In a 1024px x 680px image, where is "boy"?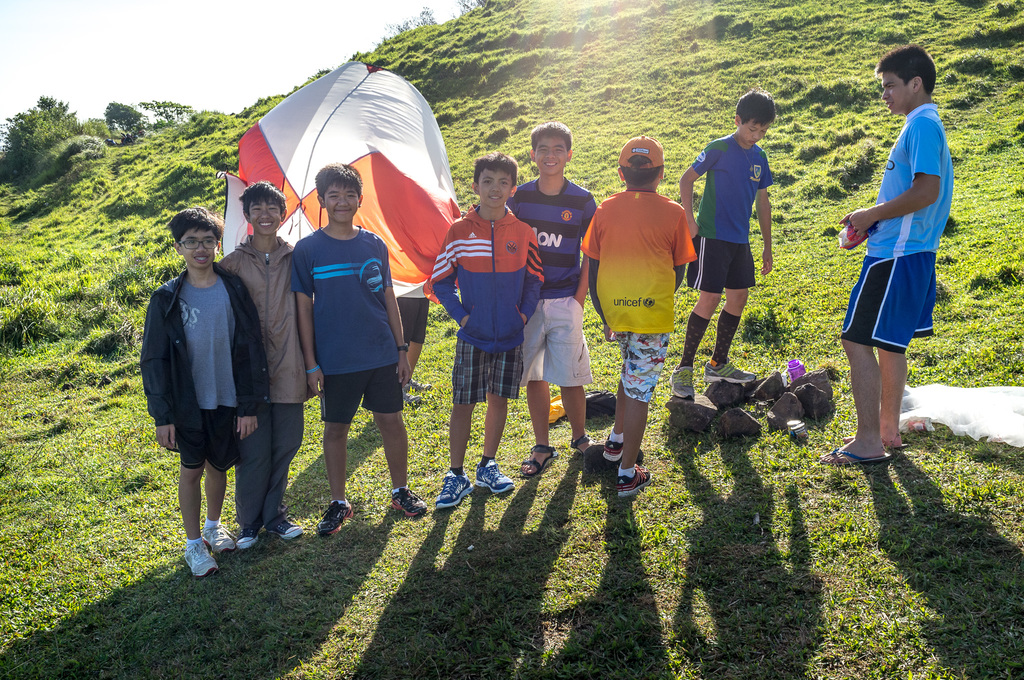
bbox=[676, 96, 777, 401].
